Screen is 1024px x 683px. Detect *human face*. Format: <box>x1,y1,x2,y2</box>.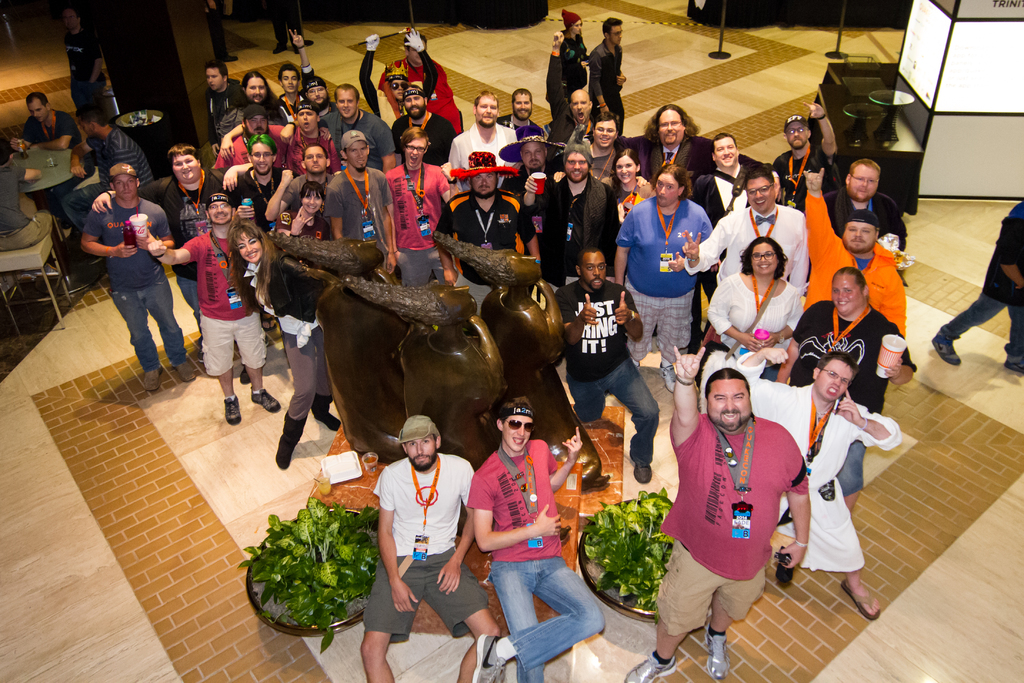
<box>748,177,776,213</box>.
